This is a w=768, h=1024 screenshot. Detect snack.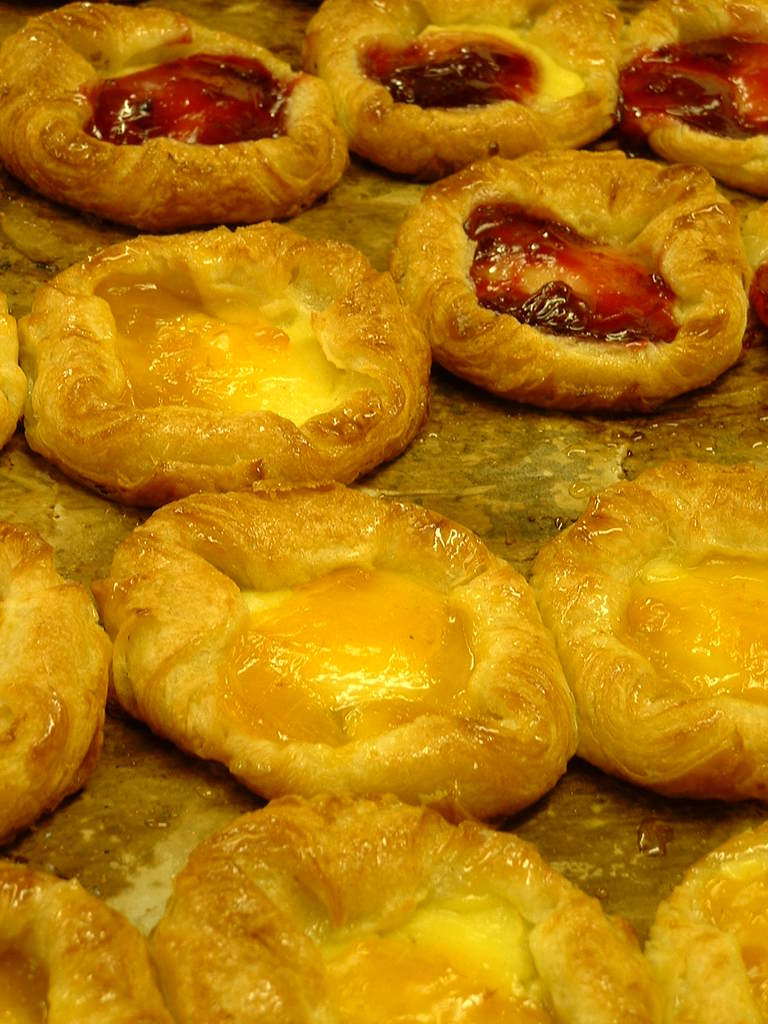
locate(609, 0, 767, 202).
